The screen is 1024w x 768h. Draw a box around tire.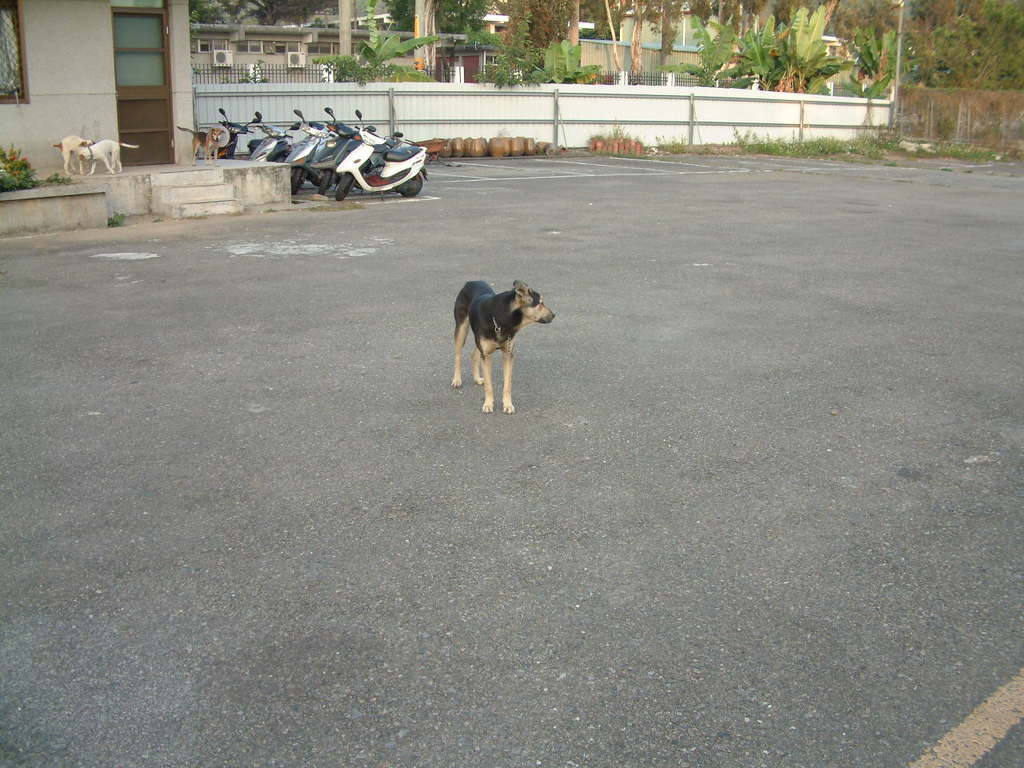
select_region(291, 170, 306, 194).
